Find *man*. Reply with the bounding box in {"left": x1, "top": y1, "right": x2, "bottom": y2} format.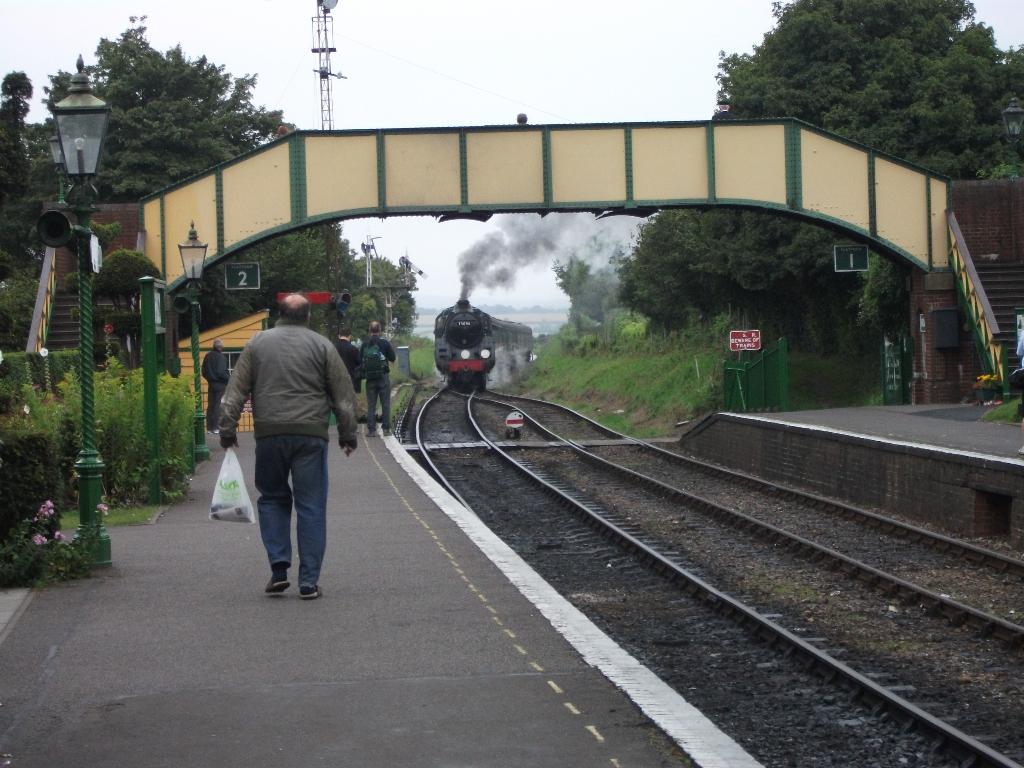
{"left": 331, "top": 327, "right": 361, "bottom": 392}.
